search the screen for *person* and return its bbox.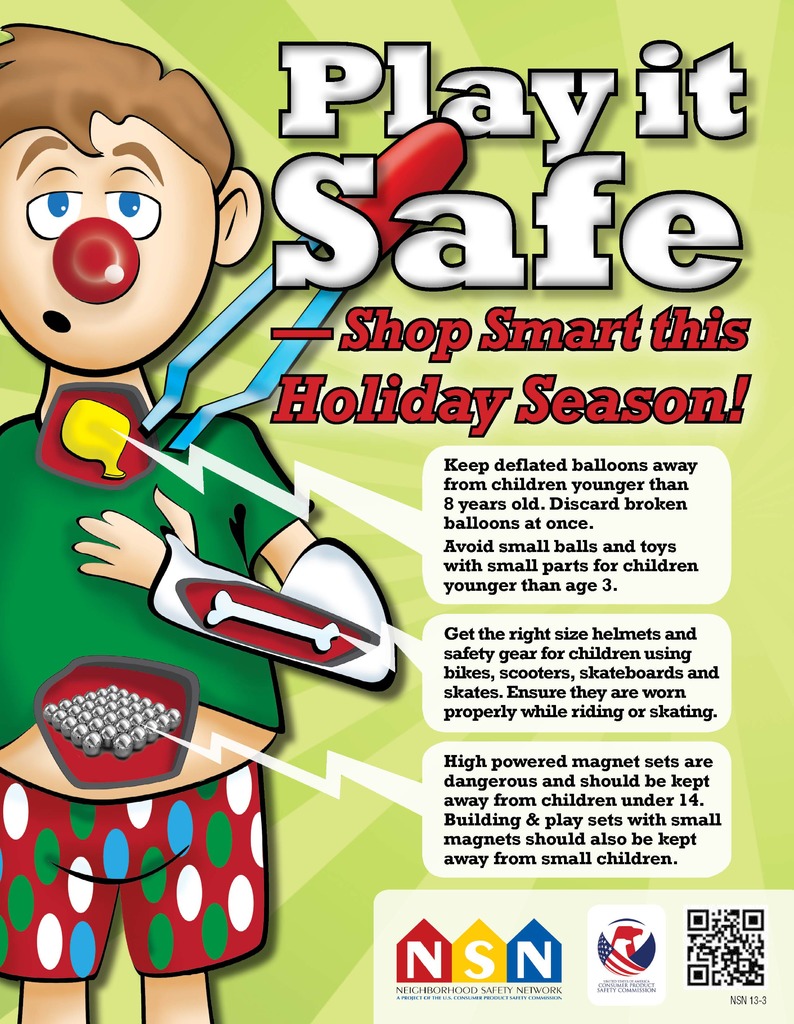
Found: (0,23,398,1023).
